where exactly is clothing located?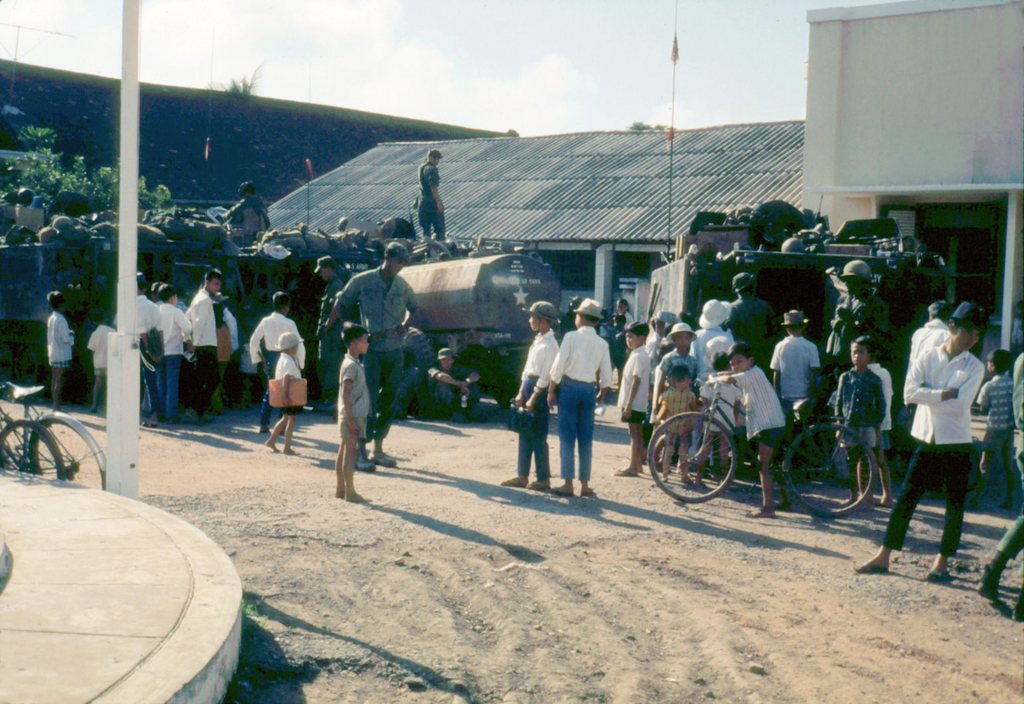
Its bounding box is 900/319/952/371.
